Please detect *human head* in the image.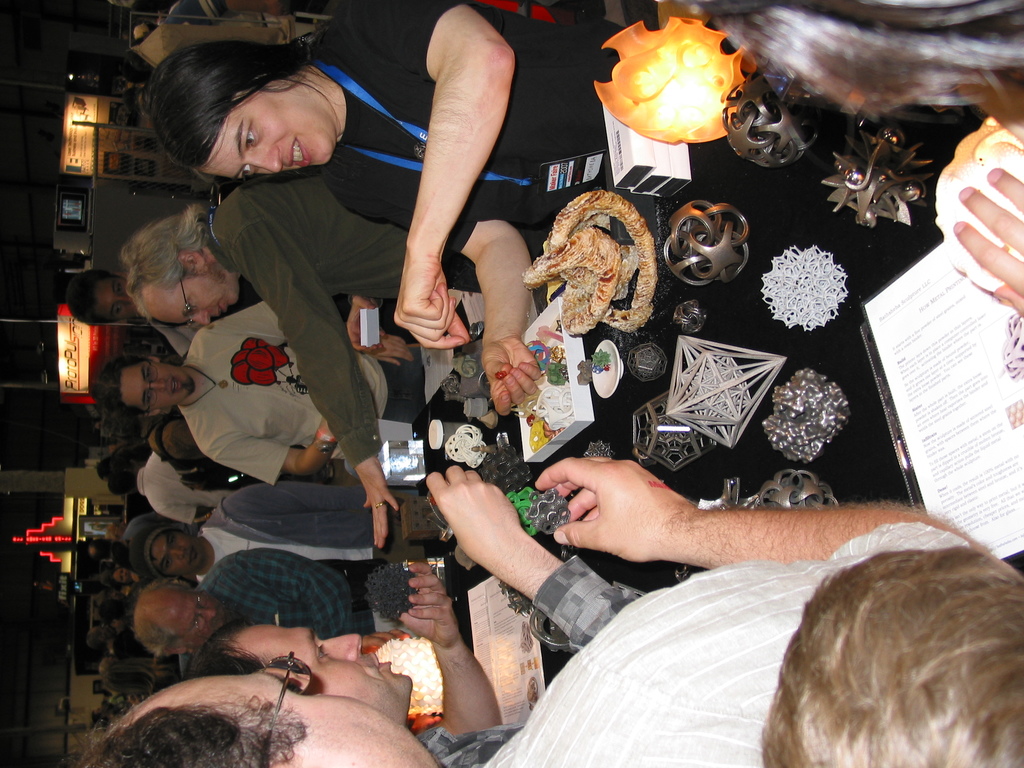
x1=95 y1=202 x2=238 y2=322.
